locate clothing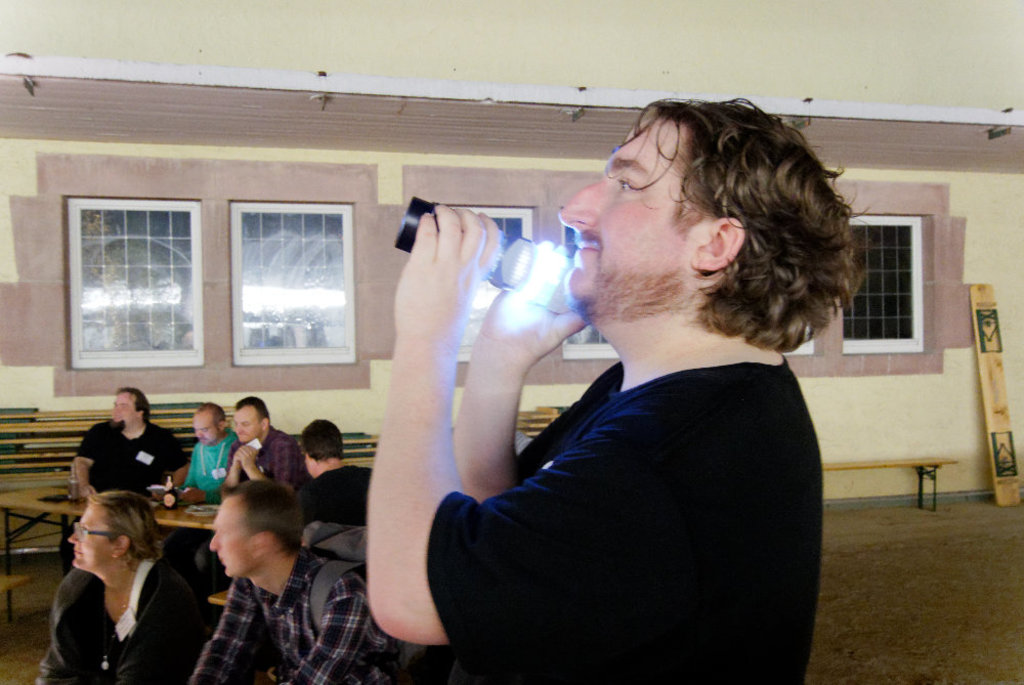
<region>383, 289, 853, 684</region>
